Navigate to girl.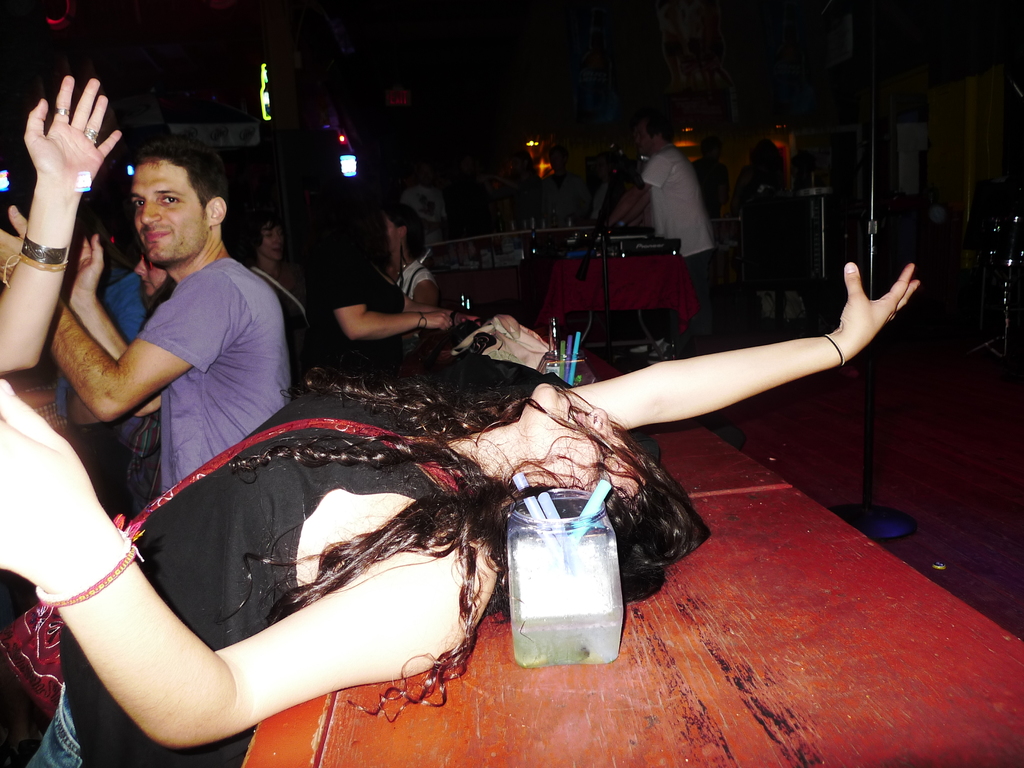
Navigation target: [left=392, top=200, right=442, bottom=306].
